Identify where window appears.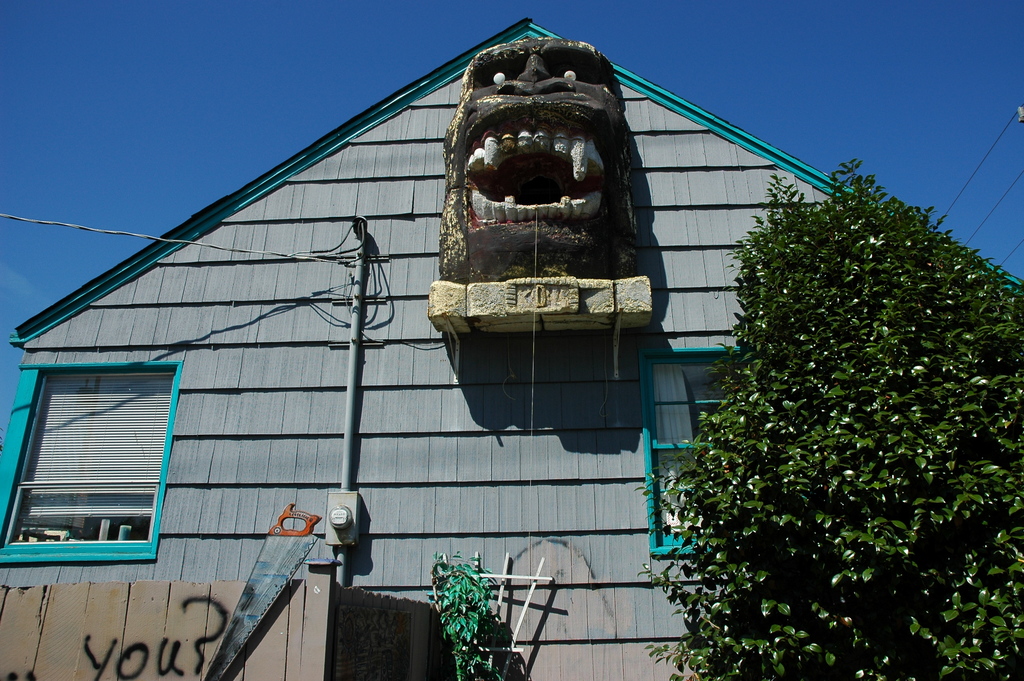
Appears at detection(649, 346, 745, 553).
